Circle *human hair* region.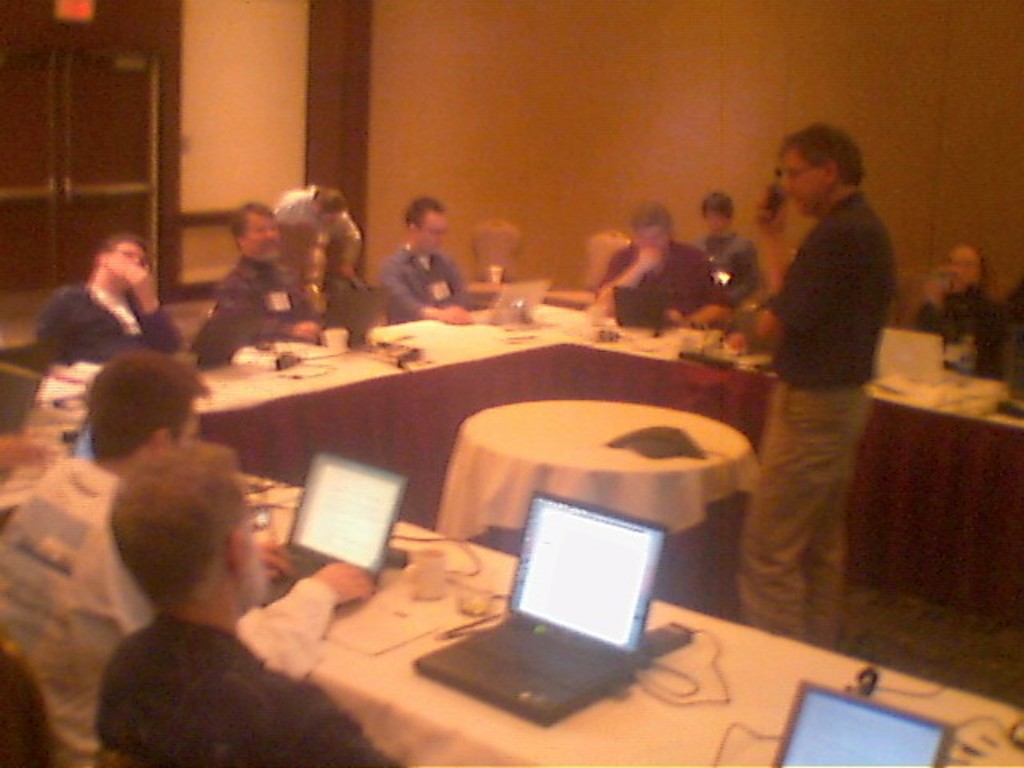
Region: 232,198,274,256.
